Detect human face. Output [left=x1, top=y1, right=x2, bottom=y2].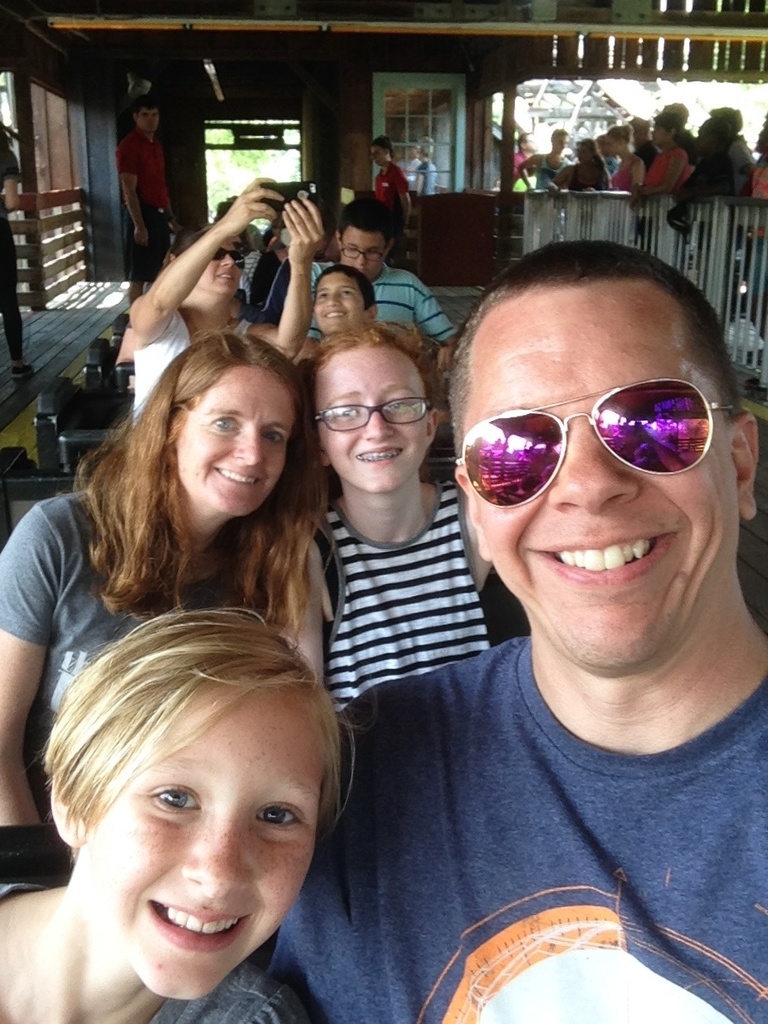
[left=451, top=269, right=738, bottom=678].
